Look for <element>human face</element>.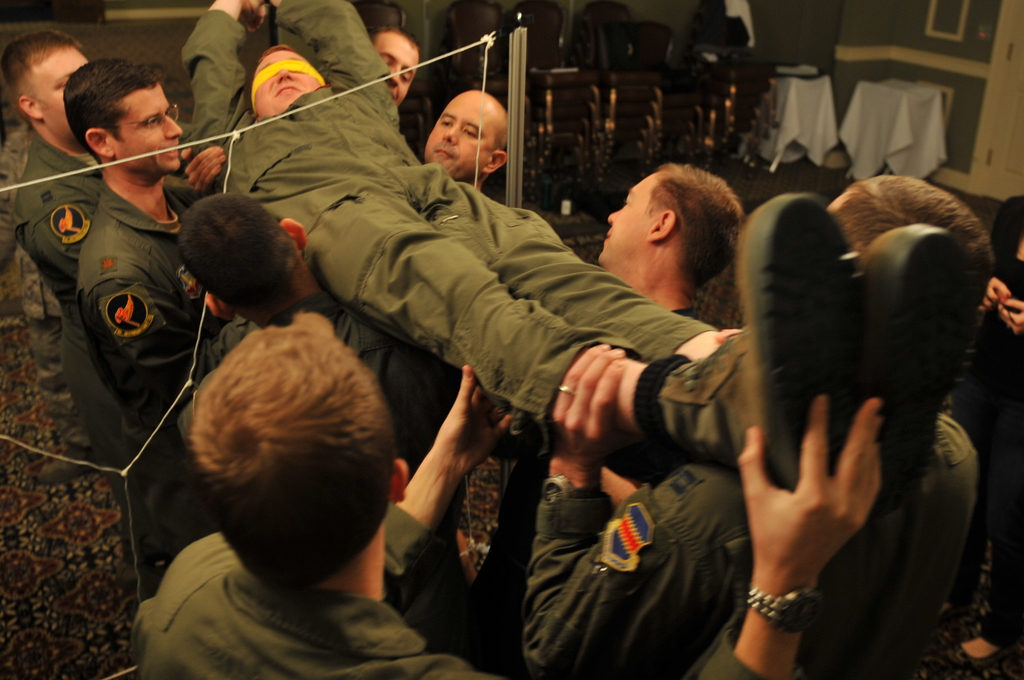
Found: x1=372, y1=29, x2=420, y2=108.
